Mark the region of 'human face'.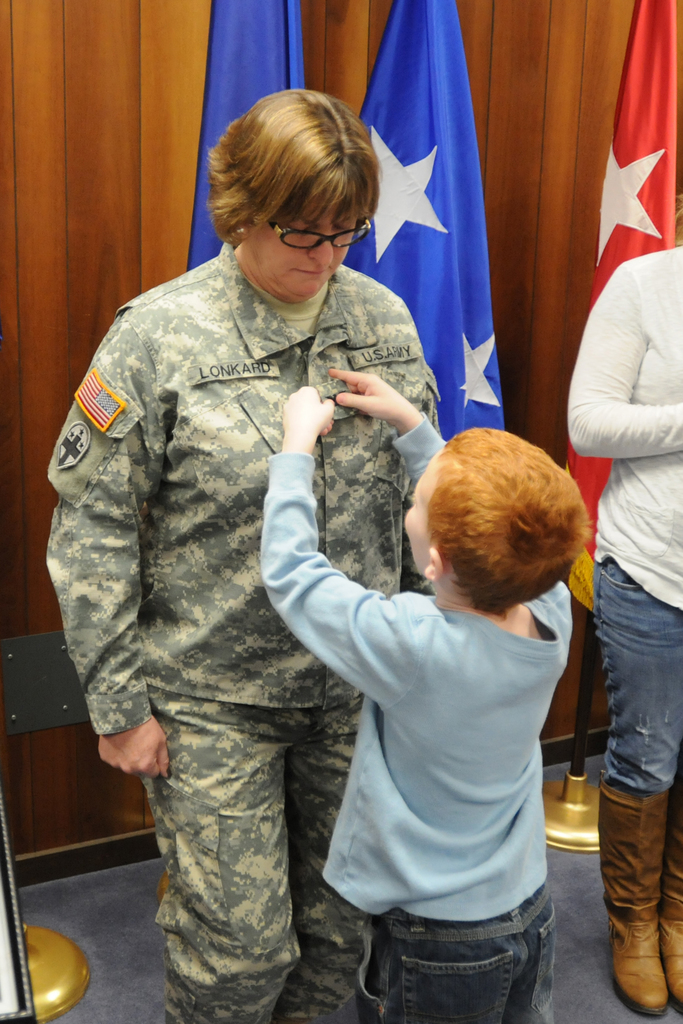
Region: BBox(404, 454, 441, 574).
